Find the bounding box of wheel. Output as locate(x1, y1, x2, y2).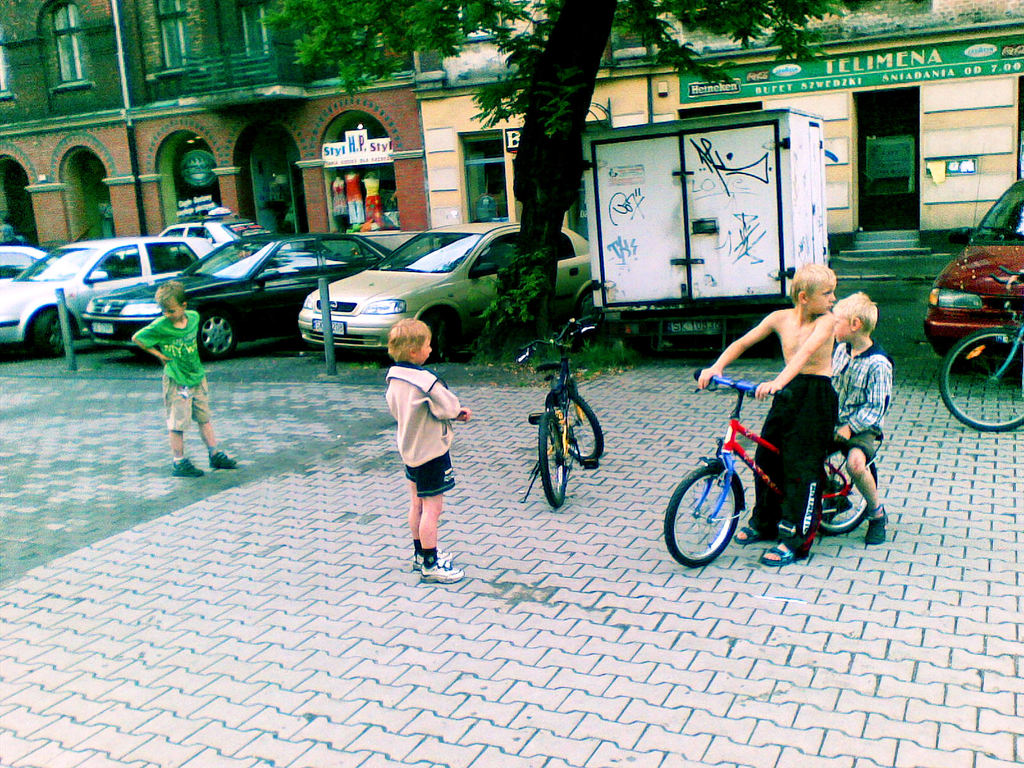
locate(198, 308, 237, 360).
